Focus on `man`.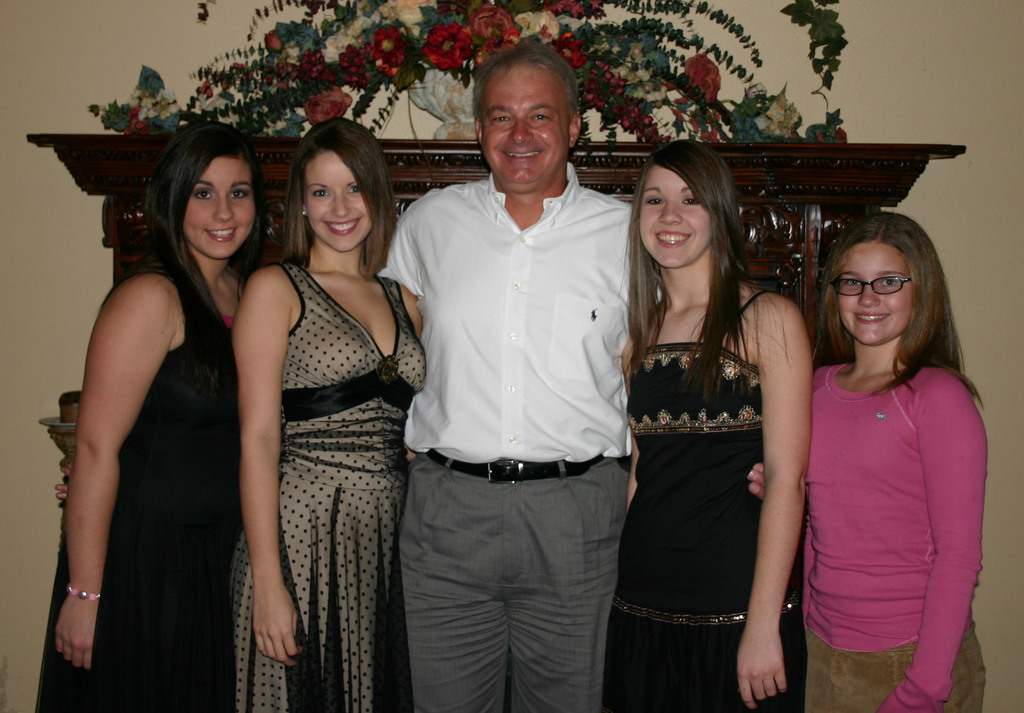
Focused at [x1=372, y1=45, x2=650, y2=705].
